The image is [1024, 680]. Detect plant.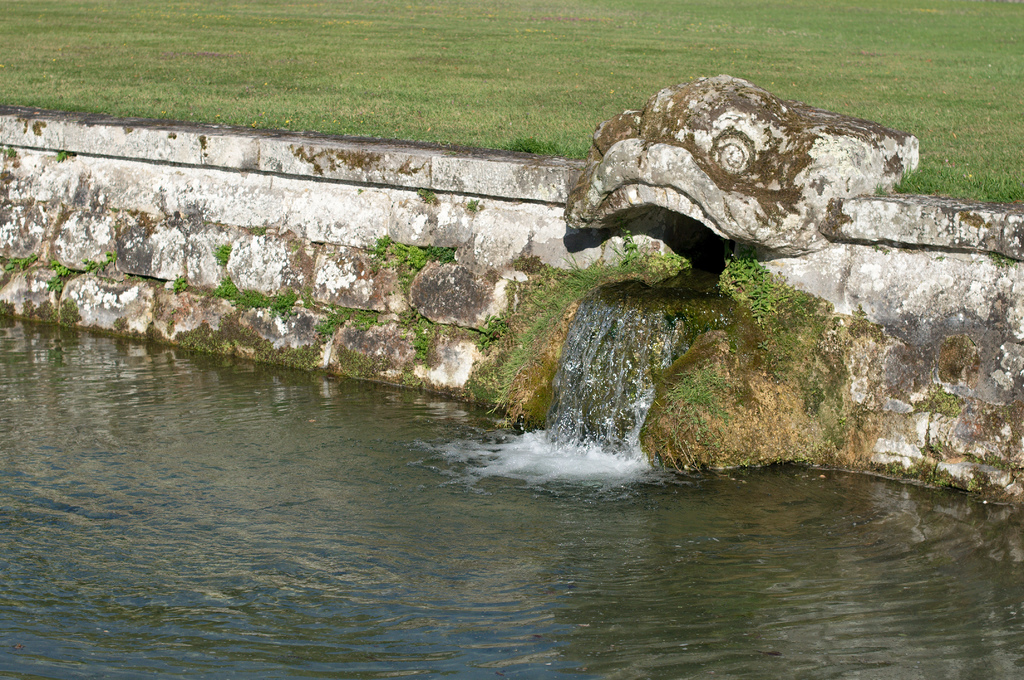
Detection: 463/310/515/346.
